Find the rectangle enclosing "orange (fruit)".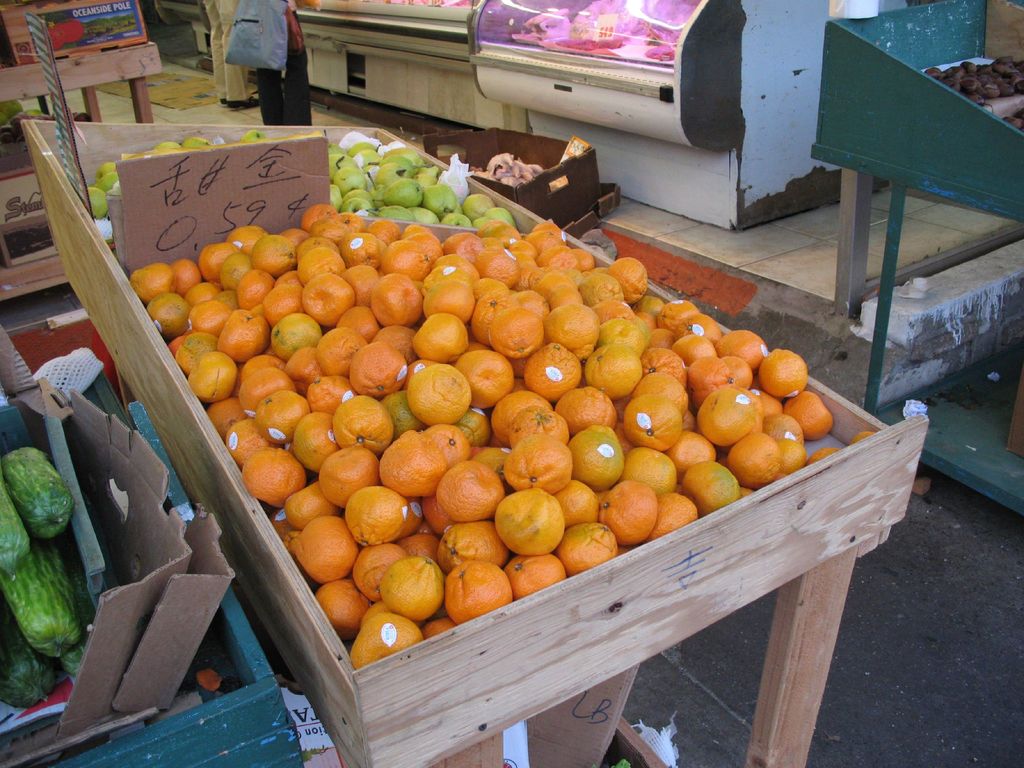
[304, 270, 359, 310].
